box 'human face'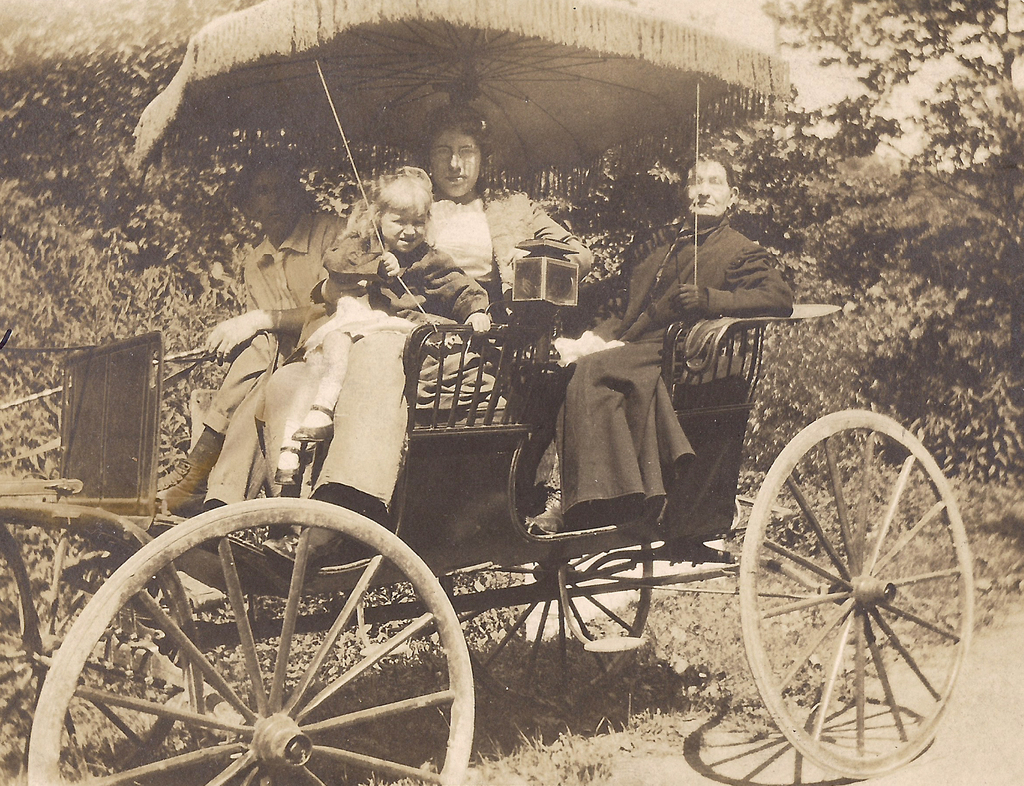
detection(686, 156, 729, 214)
